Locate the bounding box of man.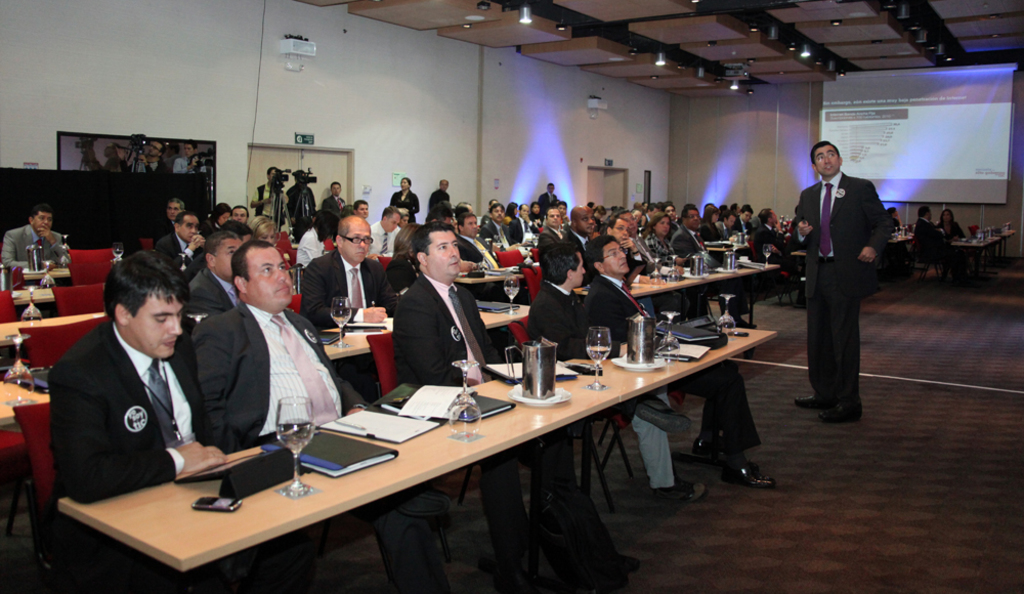
Bounding box: (x1=557, y1=202, x2=570, y2=220).
